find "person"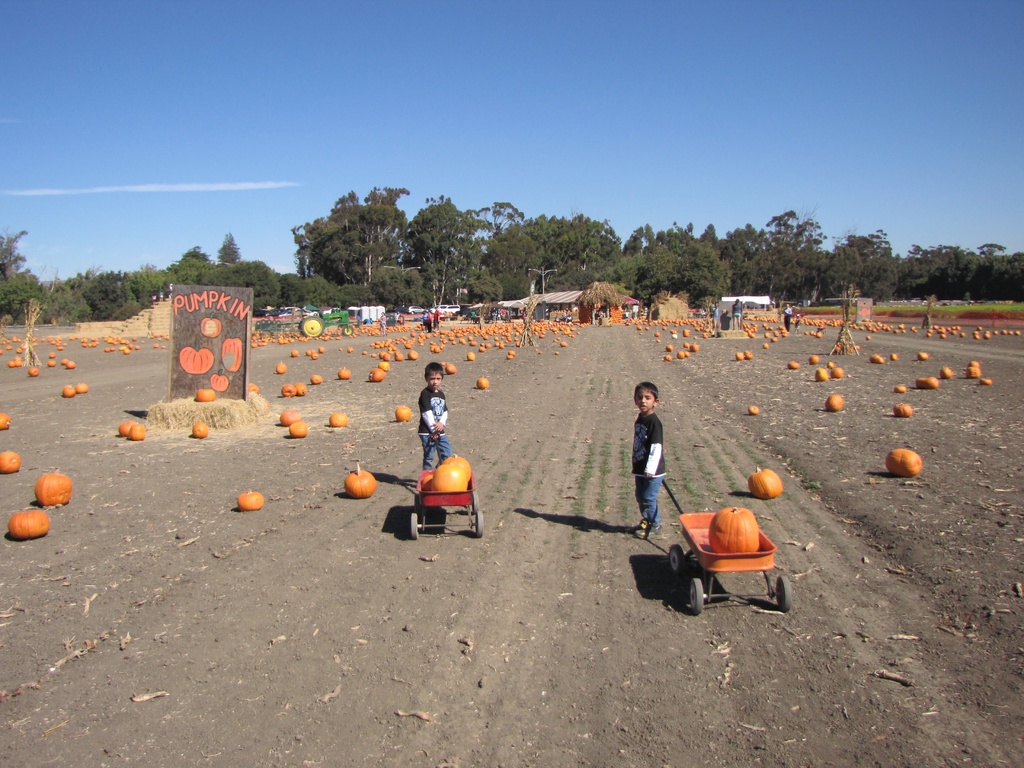
<region>782, 304, 791, 332</region>
